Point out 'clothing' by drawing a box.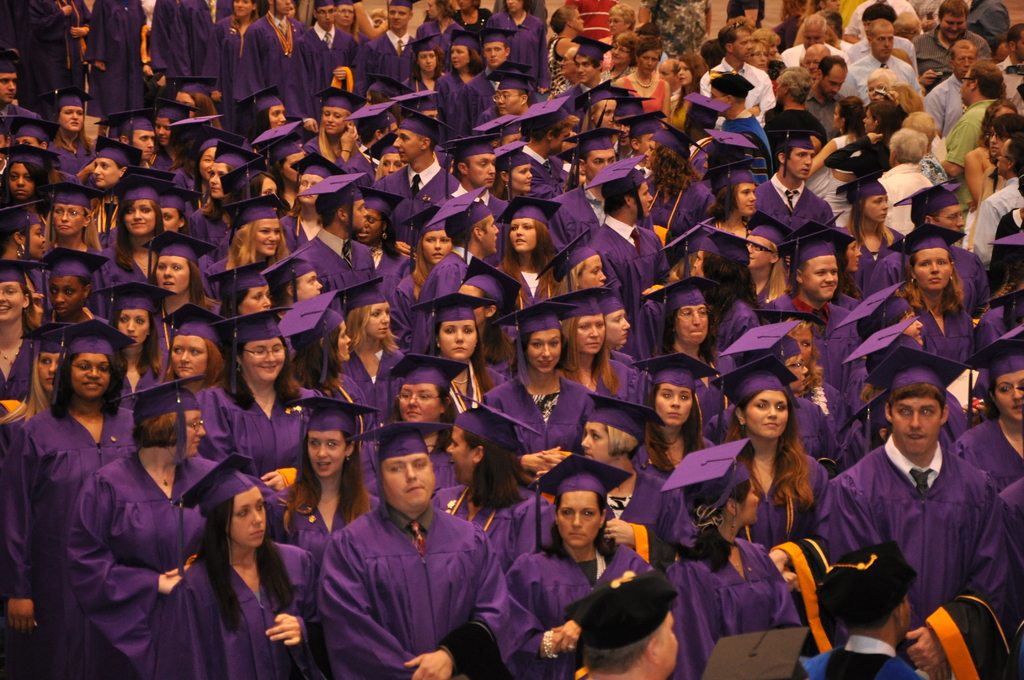
Rect(817, 448, 1023, 668).
